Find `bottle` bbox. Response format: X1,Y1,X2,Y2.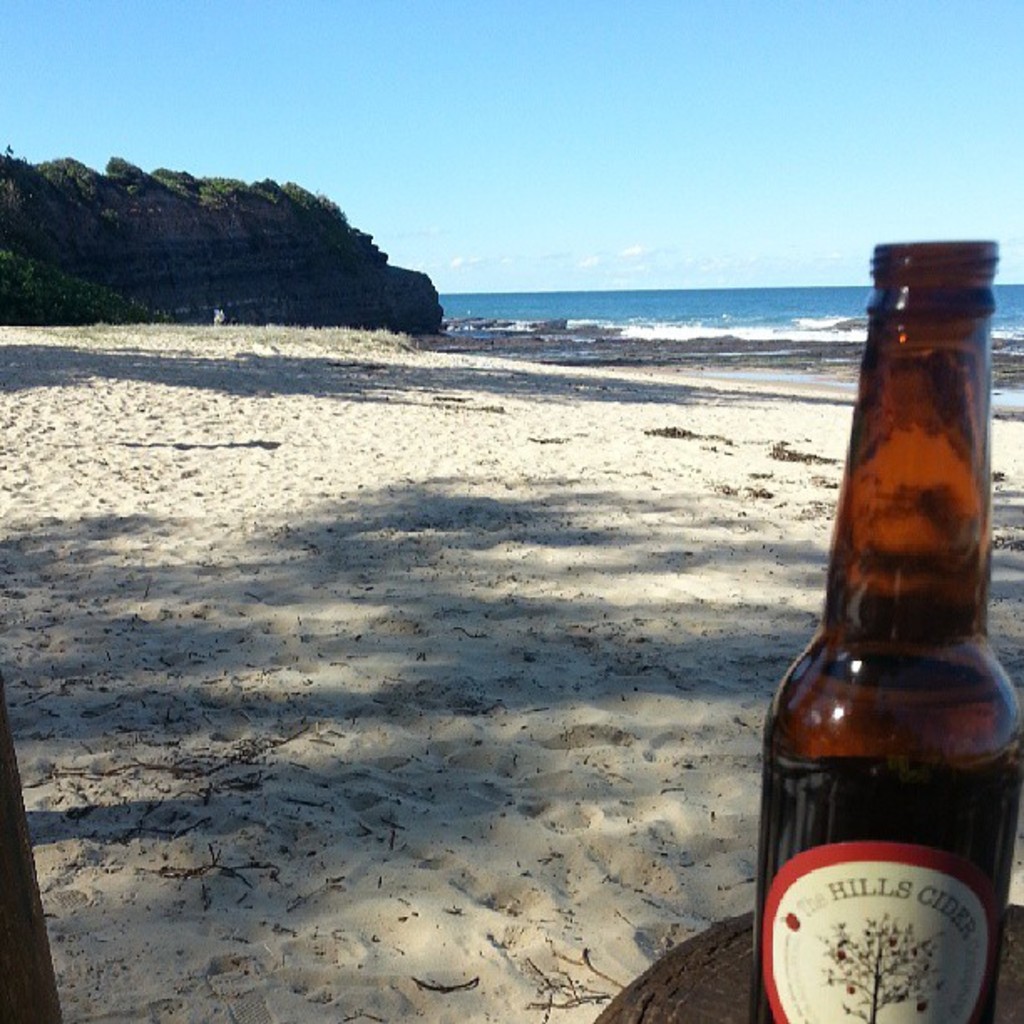
766,274,994,1023.
